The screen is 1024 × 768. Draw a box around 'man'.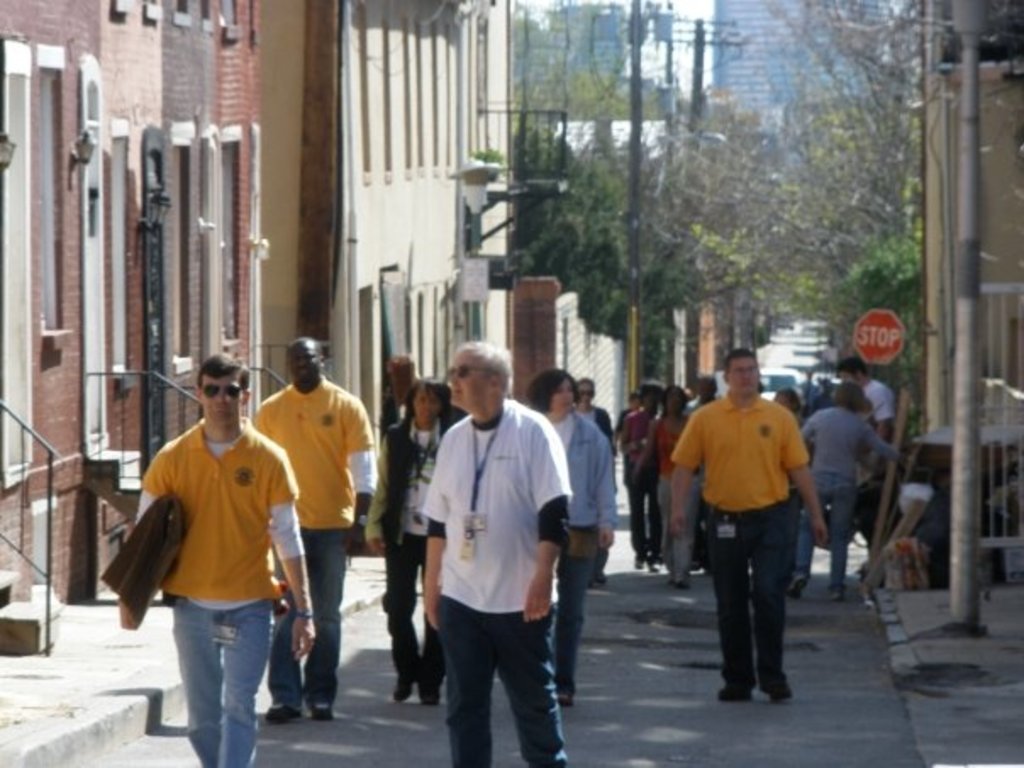
838 356 899 583.
